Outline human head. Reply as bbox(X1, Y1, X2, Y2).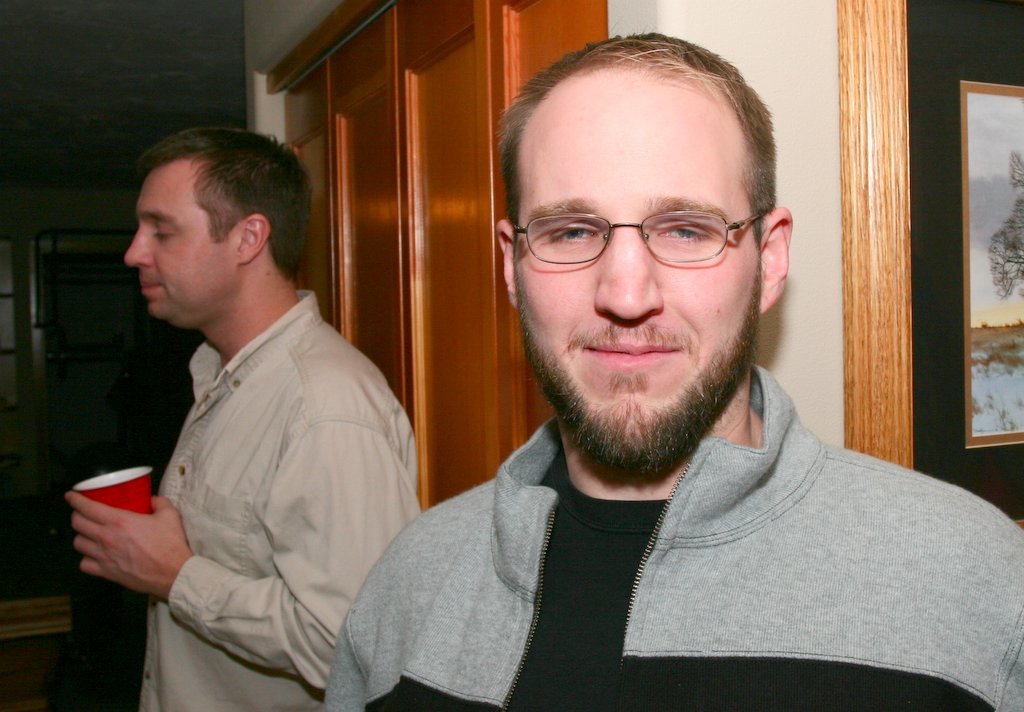
bbox(491, 13, 808, 420).
